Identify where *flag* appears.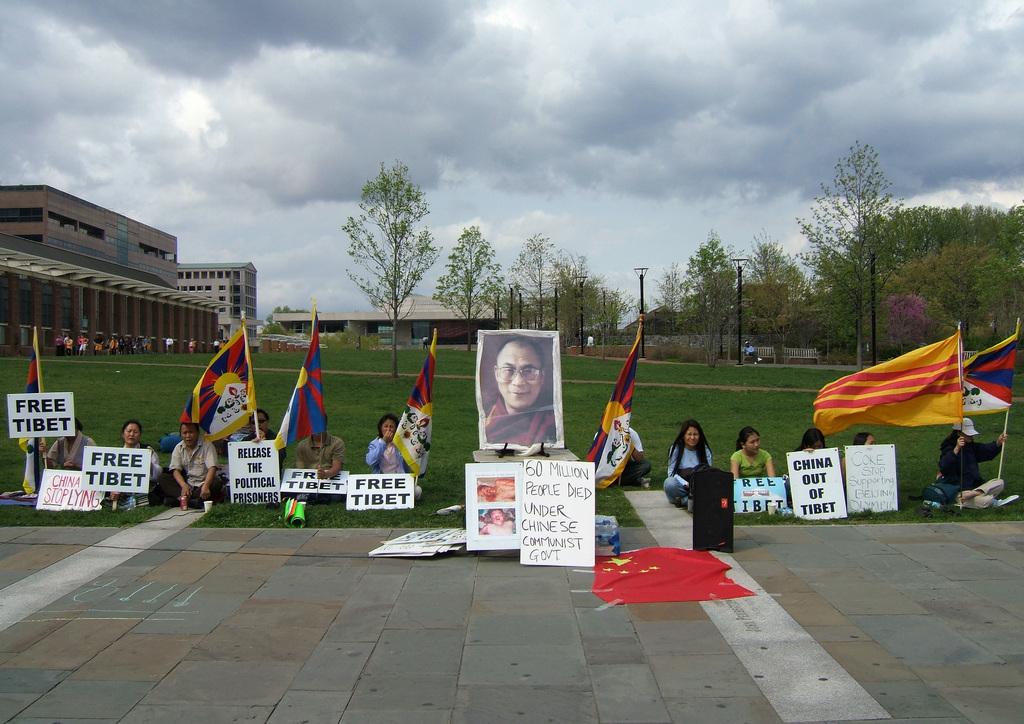
Appears at <region>179, 330, 257, 446</region>.
